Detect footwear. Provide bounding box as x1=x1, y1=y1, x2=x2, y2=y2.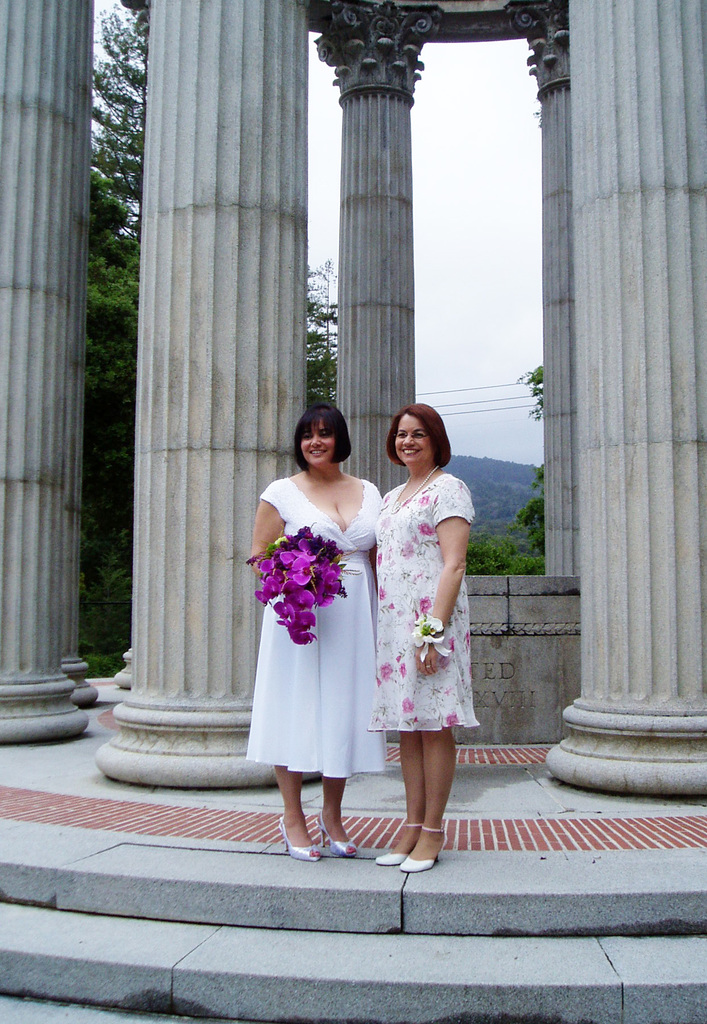
x1=318, y1=817, x2=366, y2=858.
